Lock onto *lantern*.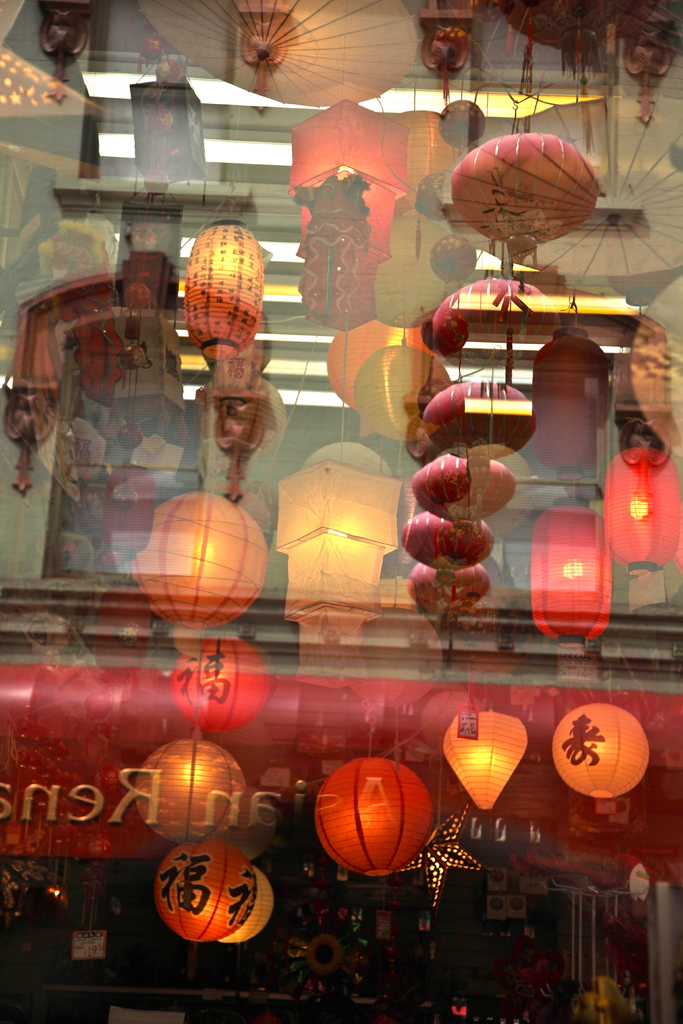
Locked: l=407, t=564, r=488, b=624.
